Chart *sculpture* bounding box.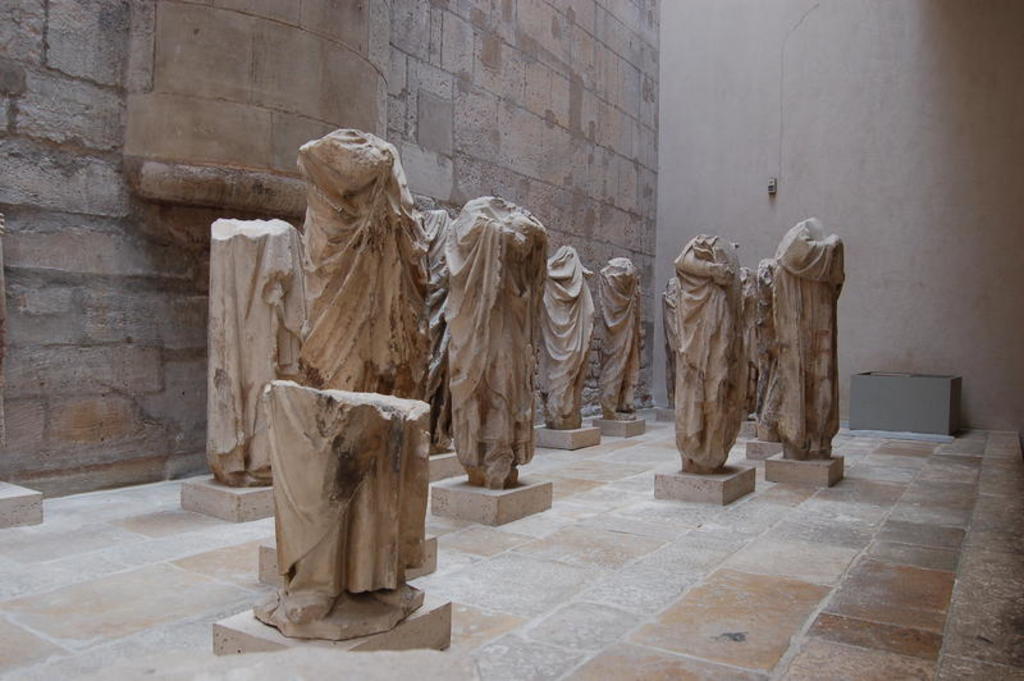
Charted: locate(294, 128, 434, 406).
